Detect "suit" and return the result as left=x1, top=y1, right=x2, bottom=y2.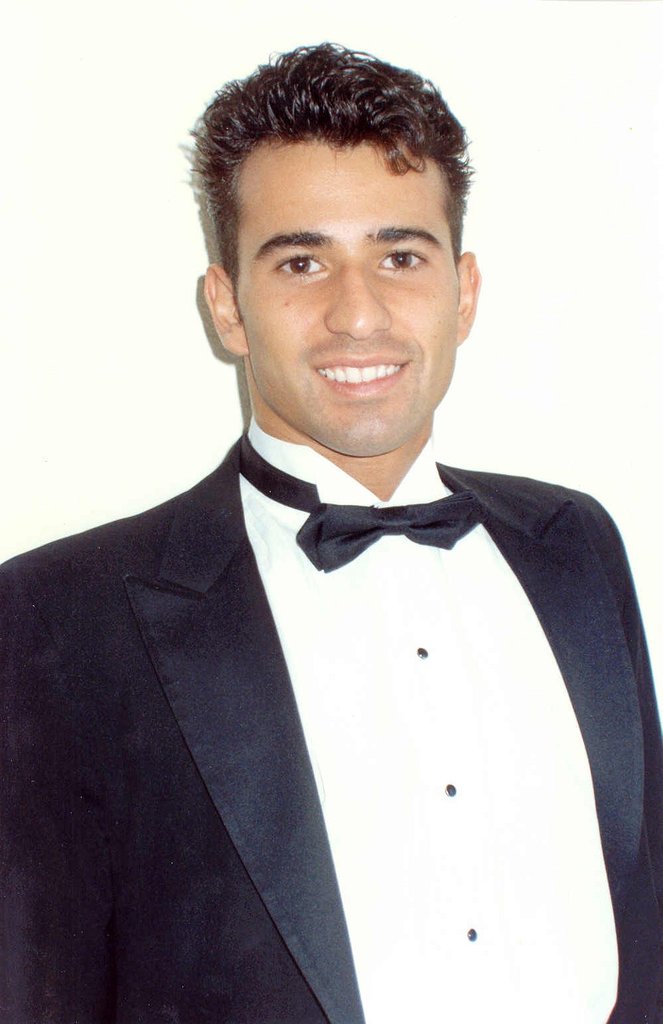
left=19, top=173, right=662, bottom=1023.
